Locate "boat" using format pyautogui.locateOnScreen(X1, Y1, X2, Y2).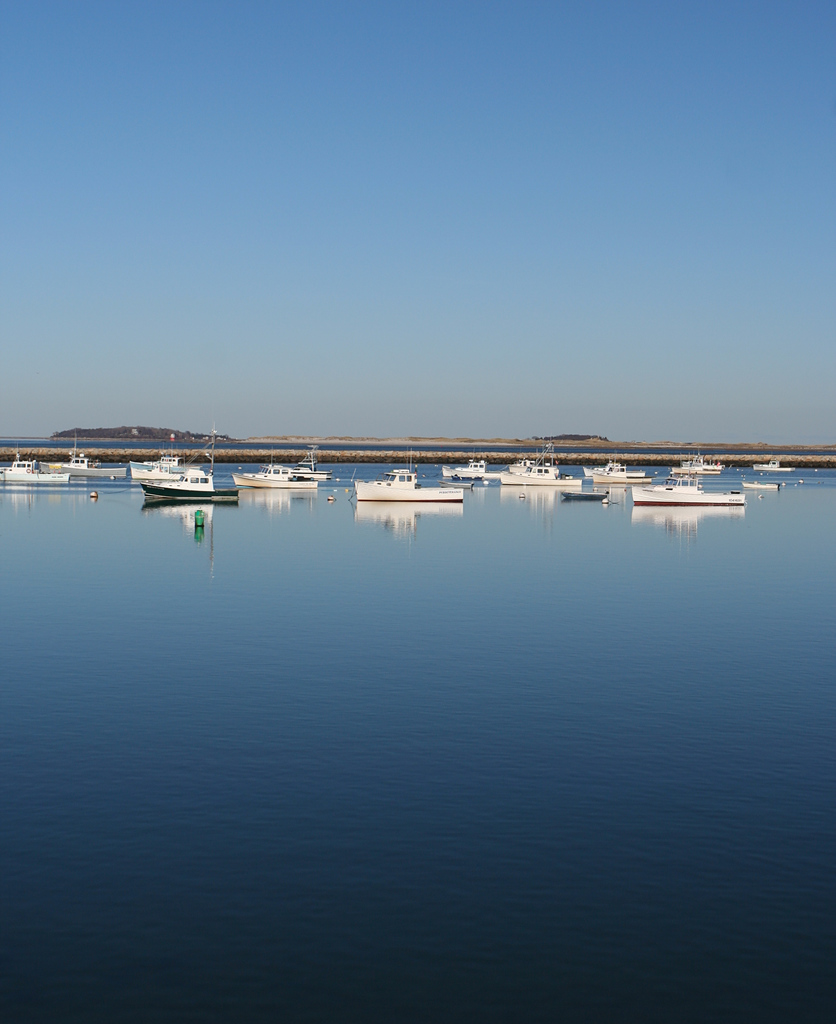
pyautogui.locateOnScreen(633, 467, 749, 508).
